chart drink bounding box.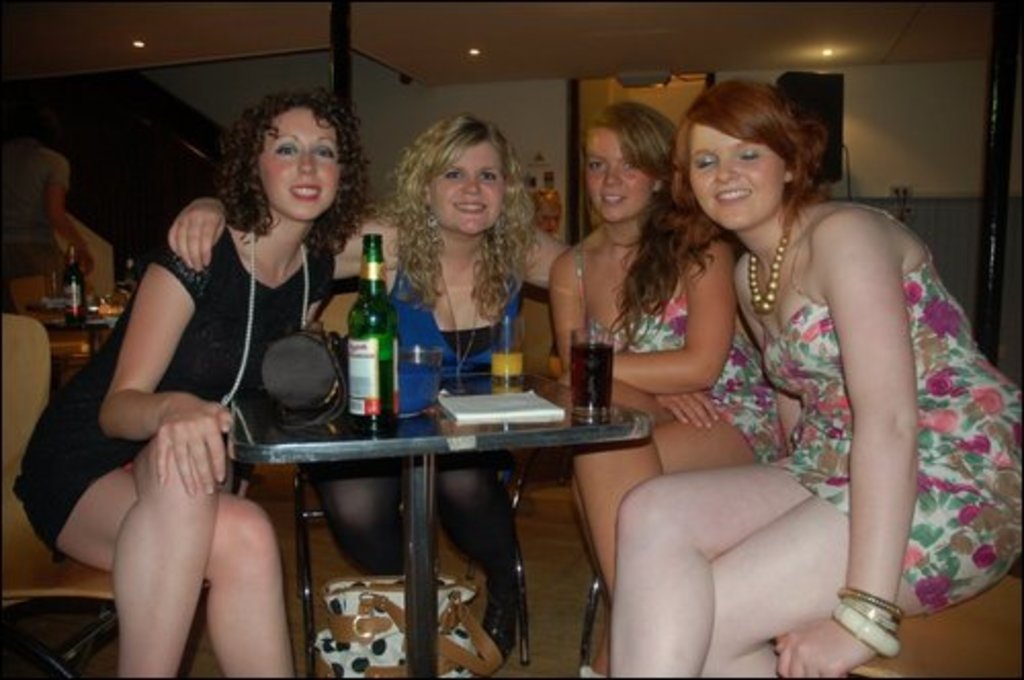
Charted: [left=348, top=238, right=401, bottom=426].
